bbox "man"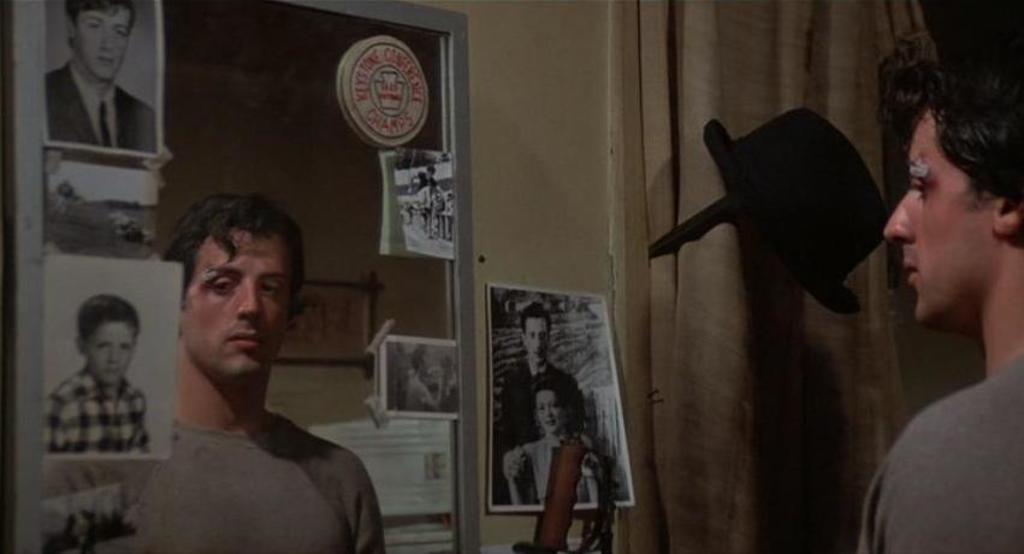
(111,190,379,542)
